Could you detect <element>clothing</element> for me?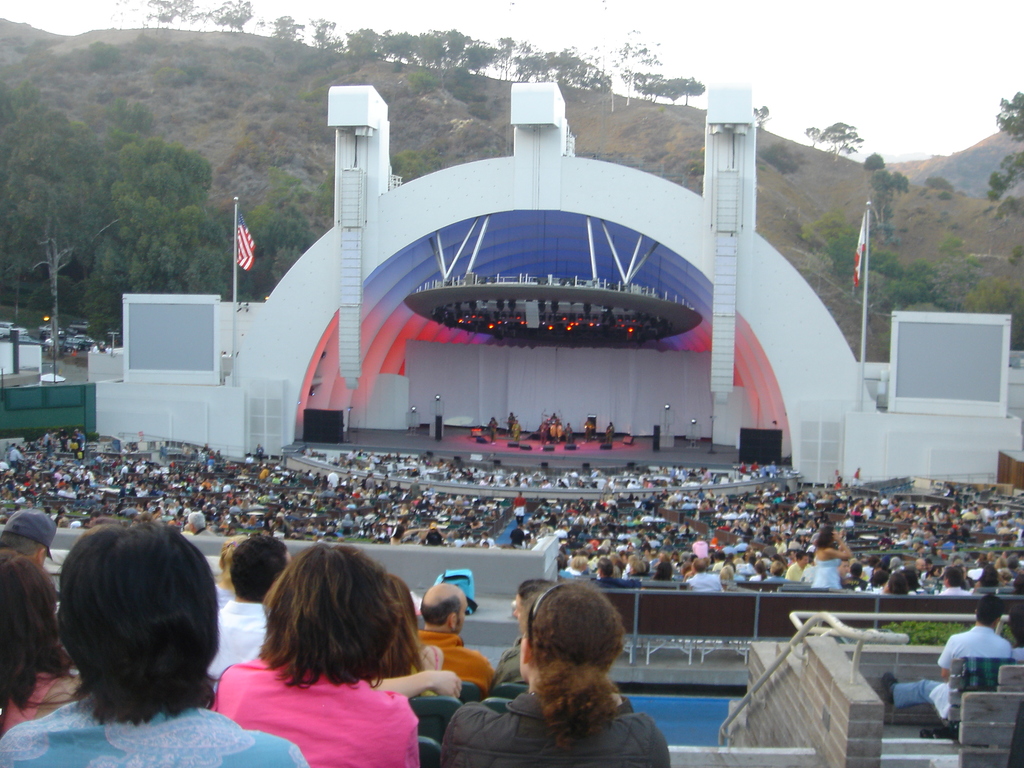
Detection result: (511, 424, 520, 442).
